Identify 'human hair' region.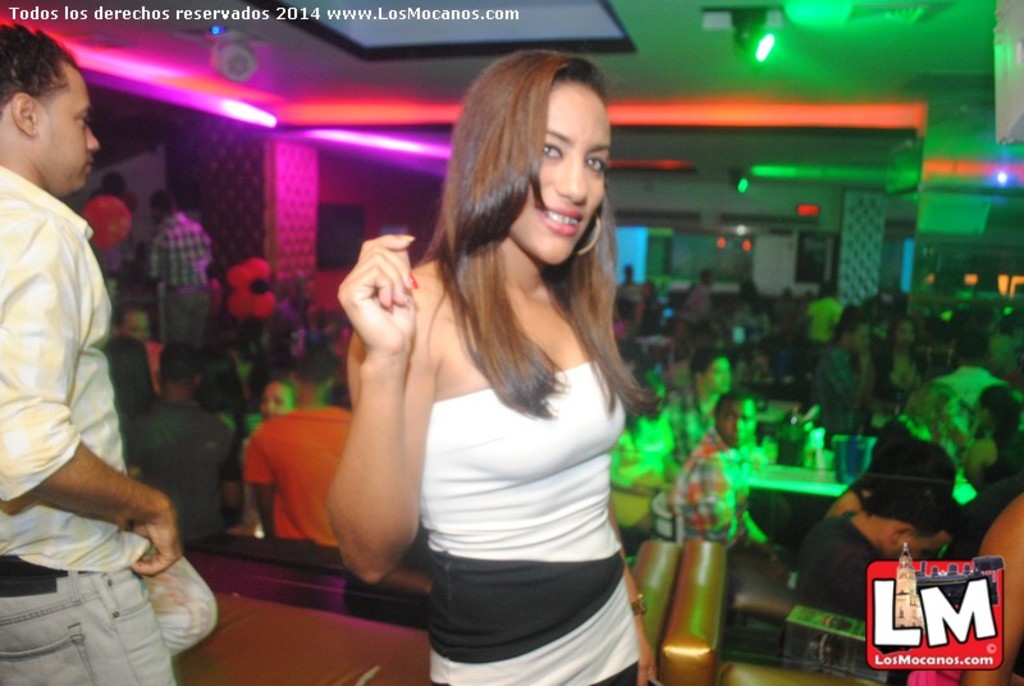
Region: 0:19:76:101.
